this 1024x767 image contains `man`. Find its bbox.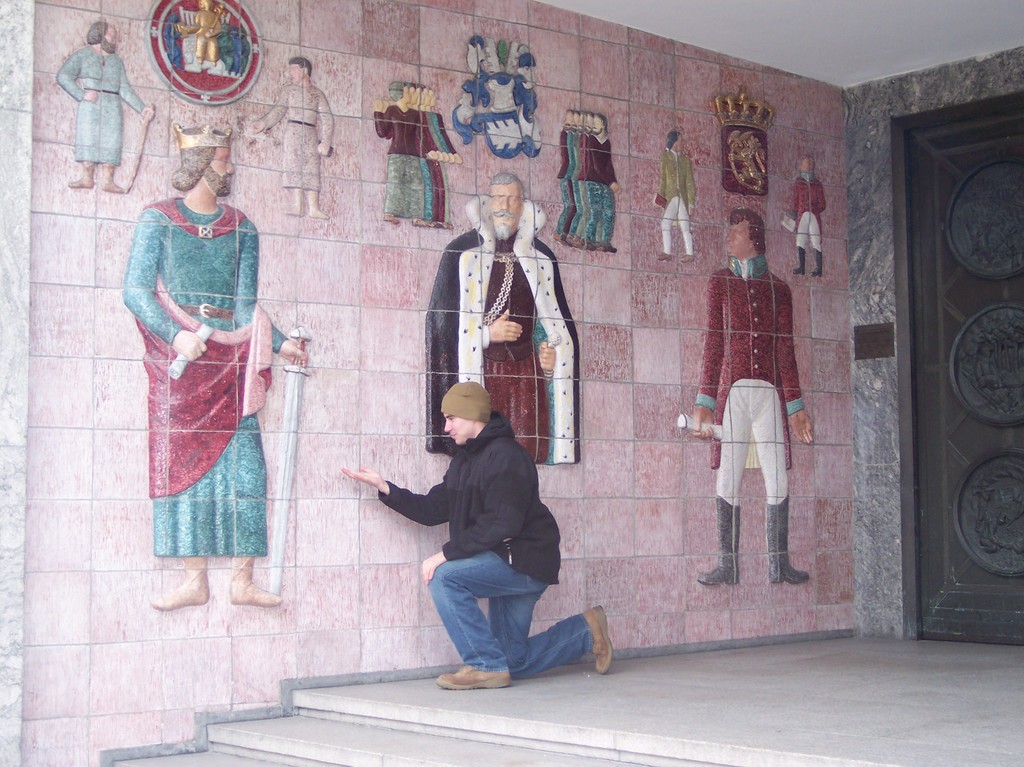
region(374, 76, 456, 234).
